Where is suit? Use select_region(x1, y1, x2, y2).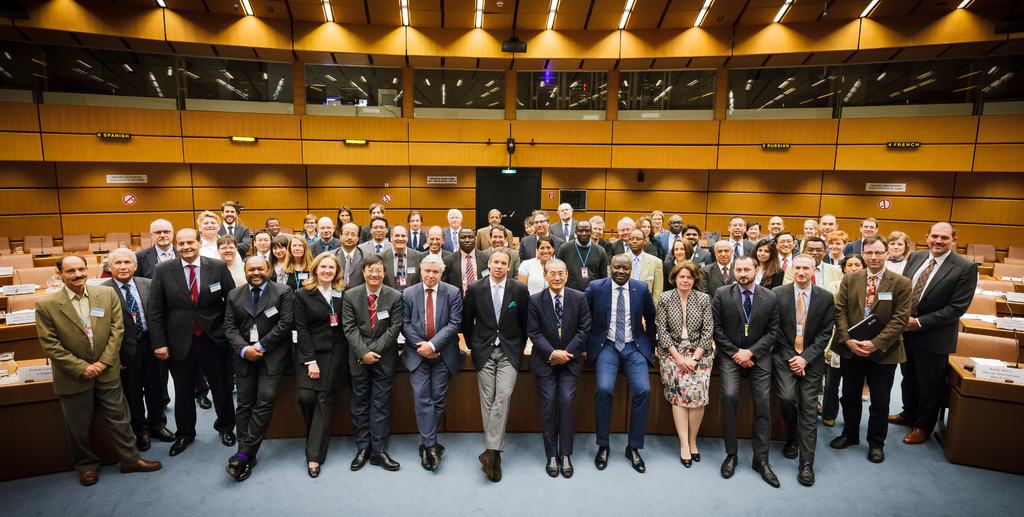
select_region(840, 267, 912, 444).
